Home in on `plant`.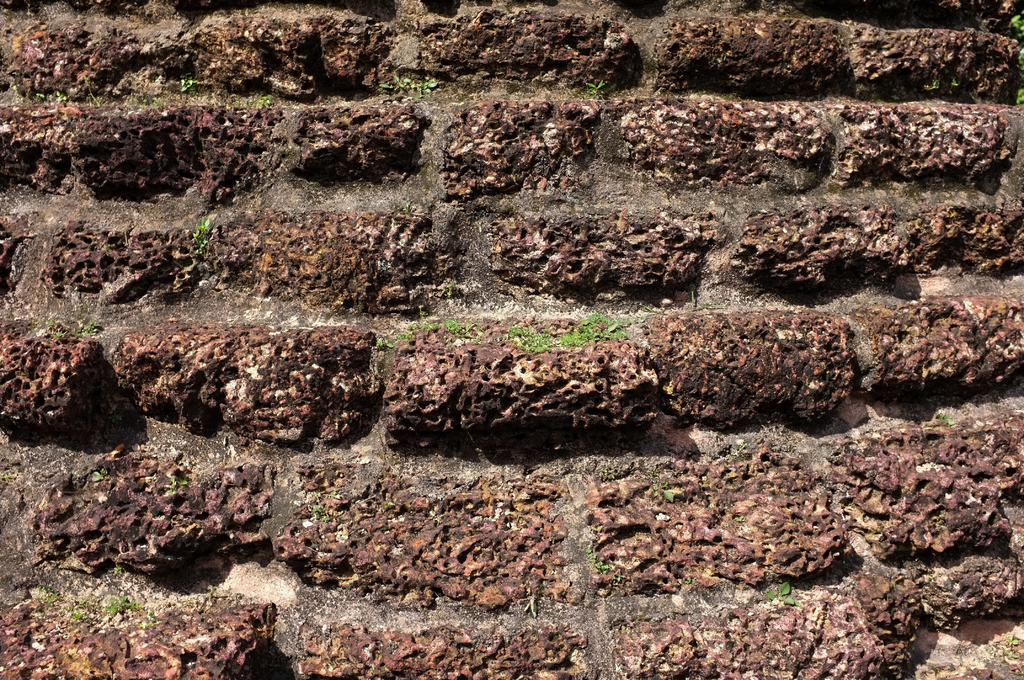
Homed in at bbox=[54, 90, 69, 104].
